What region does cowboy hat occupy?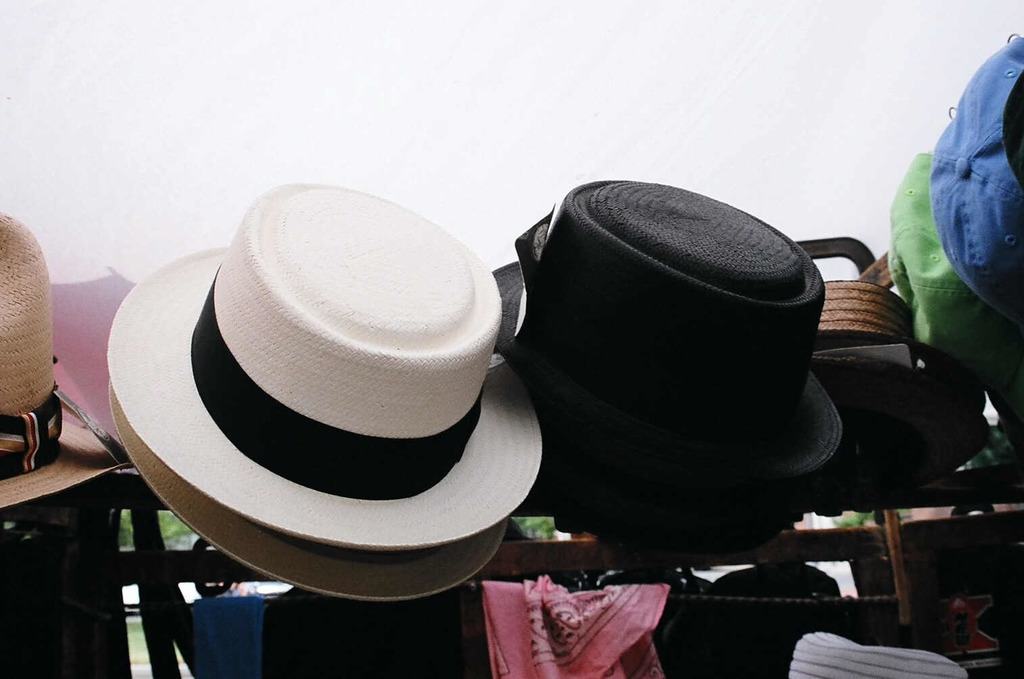
x1=110, y1=153, x2=551, y2=584.
